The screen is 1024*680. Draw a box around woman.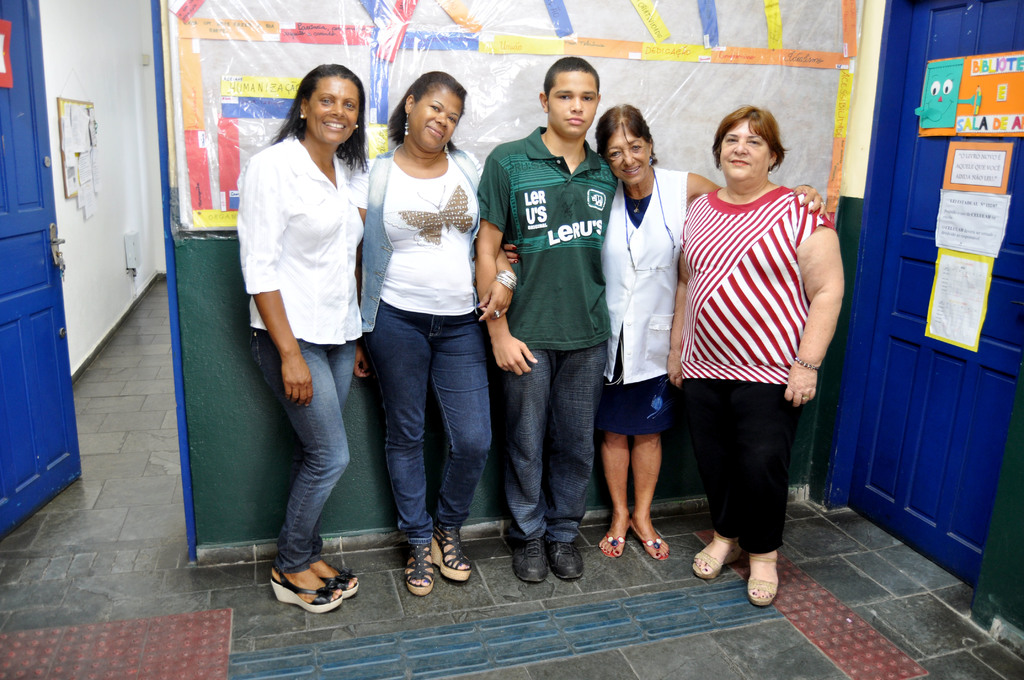
{"x1": 500, "y1": 102, "x2": 831, "y2": 565}.
